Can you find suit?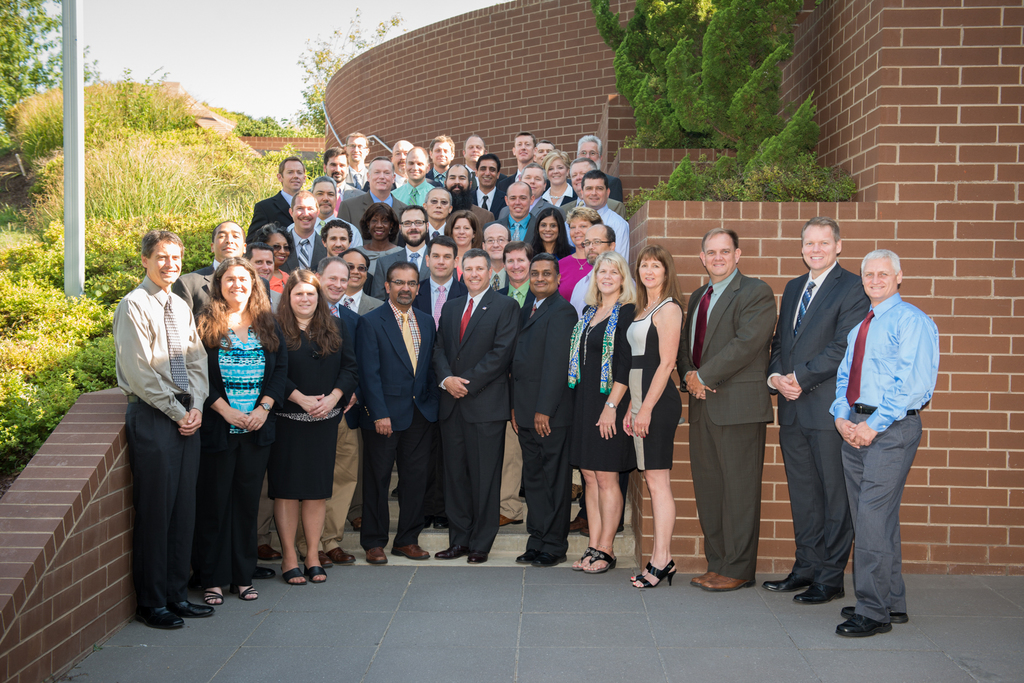
Yes, bounding box: (left=372, top=239, right=433, bottom=301).
